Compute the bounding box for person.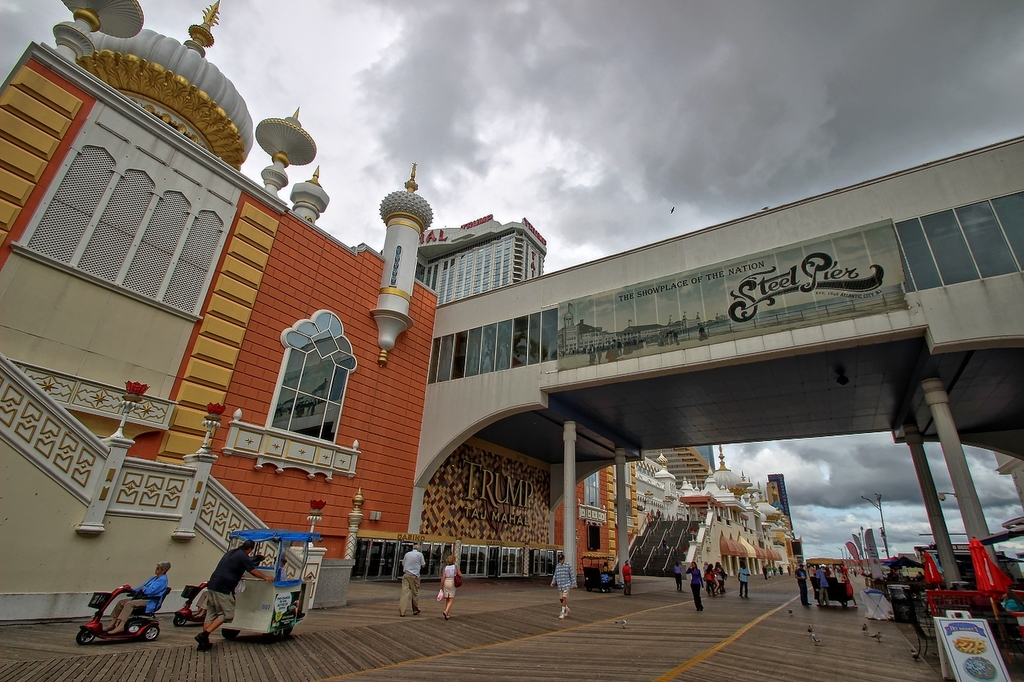
<region>681, 558, 707, 613</region>.
